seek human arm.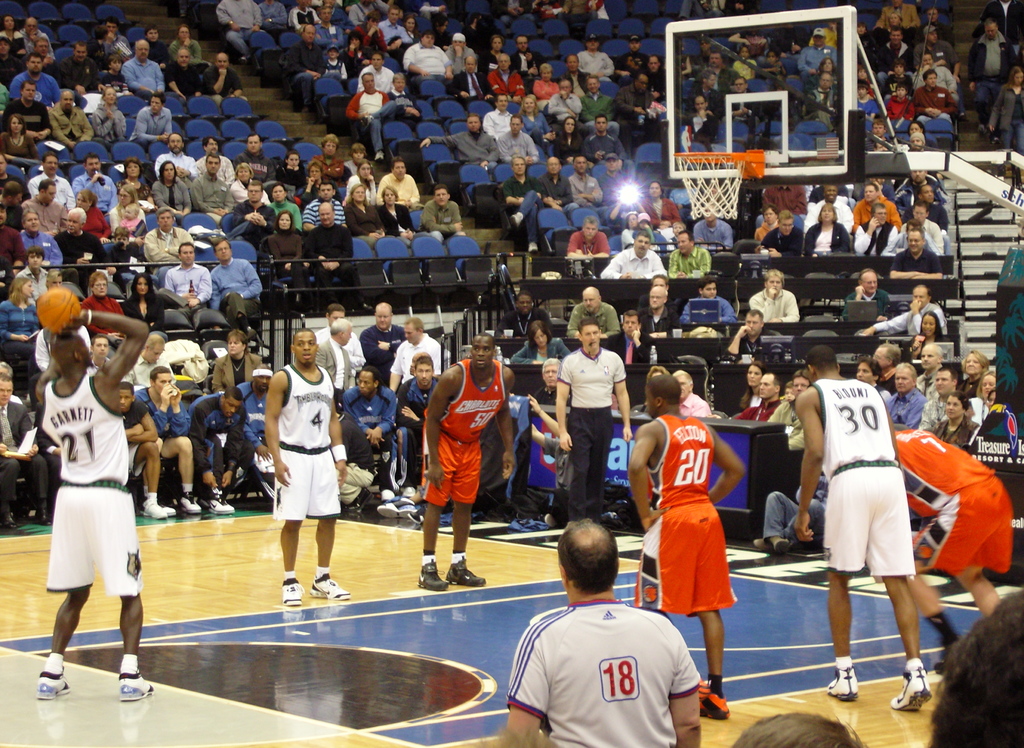
bbox=[509, 621, 543, 747].
